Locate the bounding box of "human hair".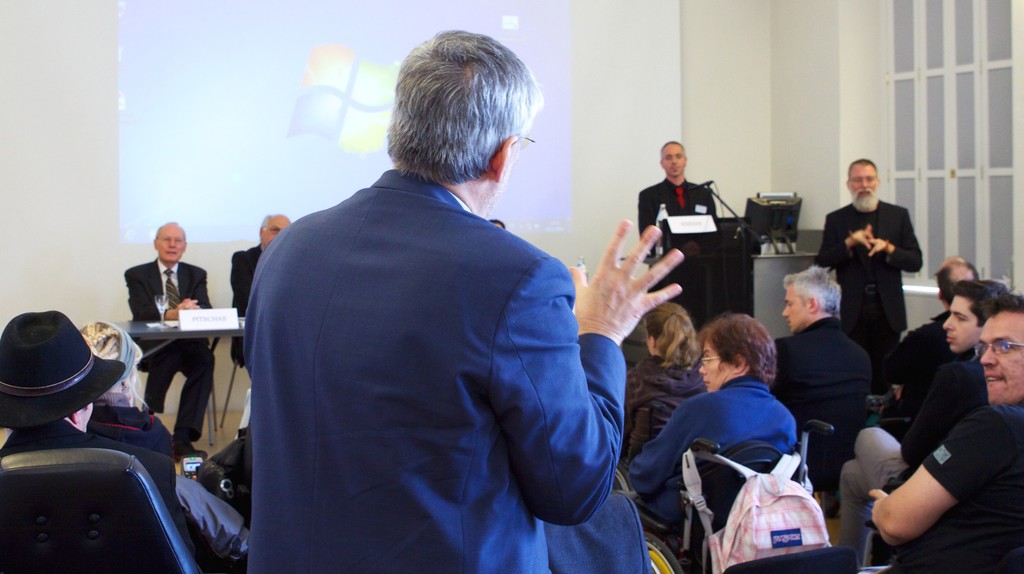
Bounding box: locate(256, 213, 271, 233).
